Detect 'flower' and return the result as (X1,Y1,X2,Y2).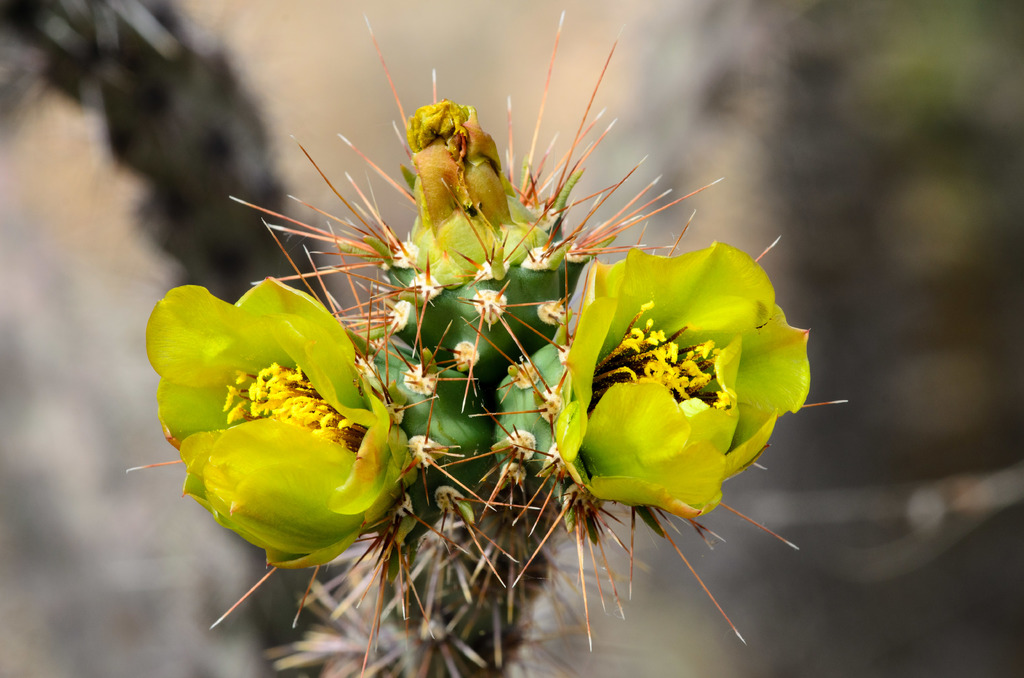
(147,276,413,574).
